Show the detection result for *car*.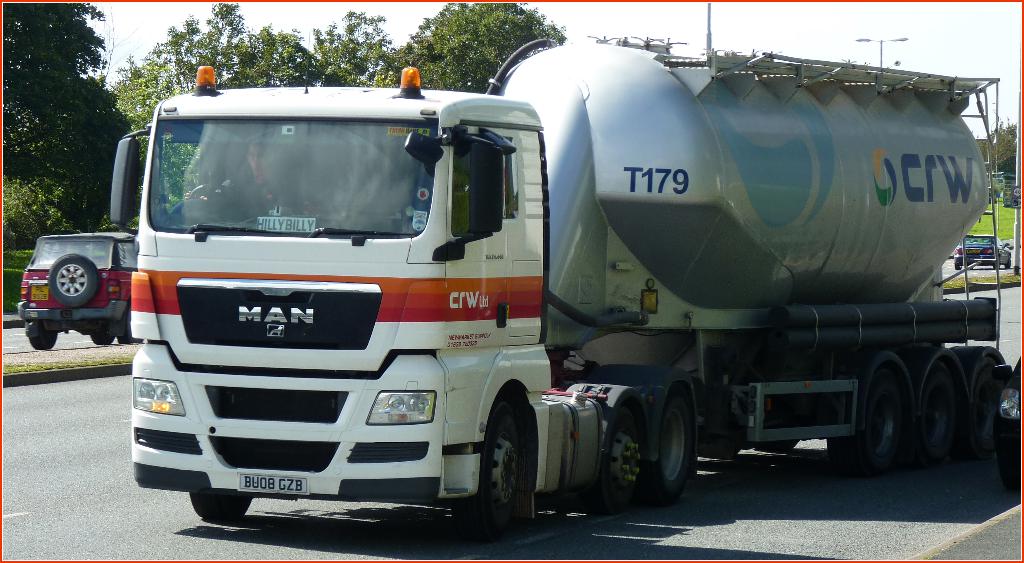
{"left": 19, "top": 230, "right": 136, "bottom": 349}.
